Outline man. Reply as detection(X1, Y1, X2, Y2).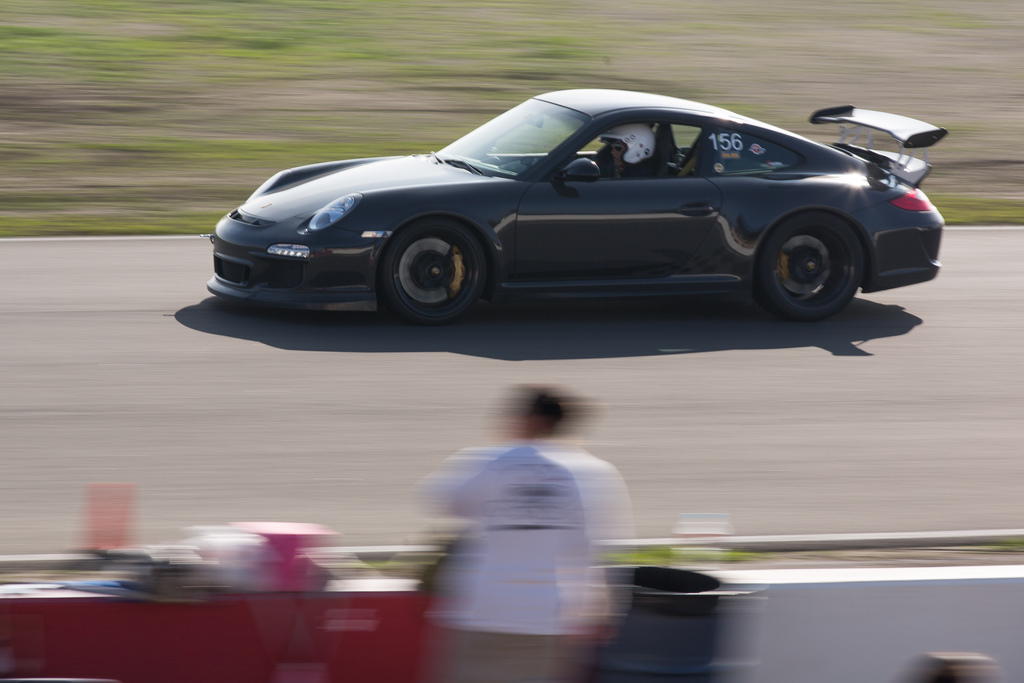
detection(408, 358, 642, 682).
